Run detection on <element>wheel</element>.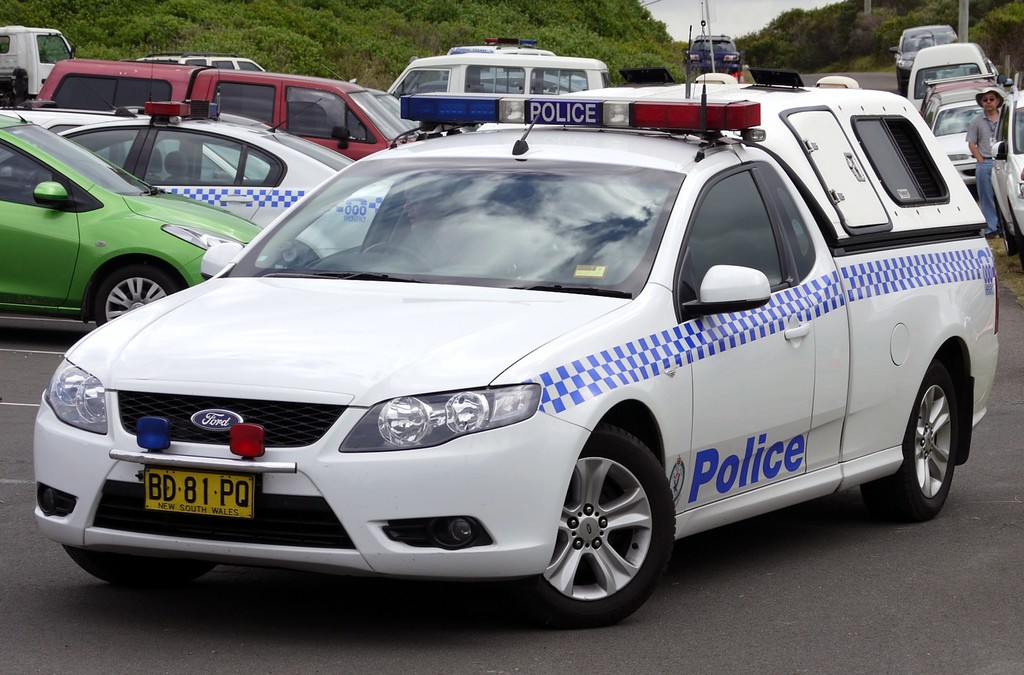
Result: crop(1000, 218, 1012, 255).
